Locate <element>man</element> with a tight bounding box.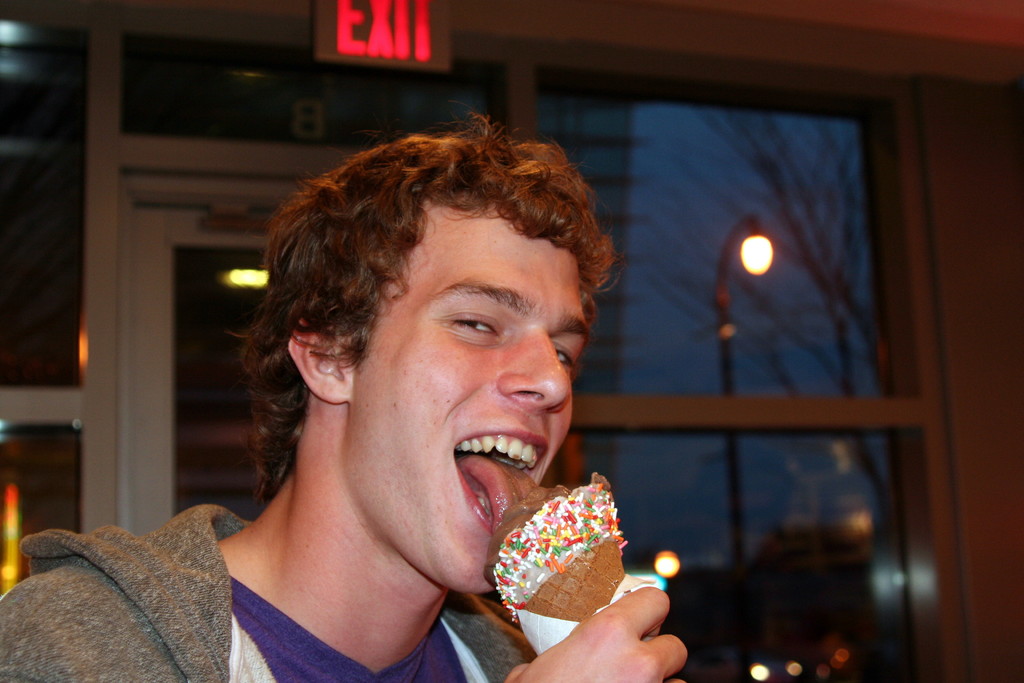
76/124/727/677.
